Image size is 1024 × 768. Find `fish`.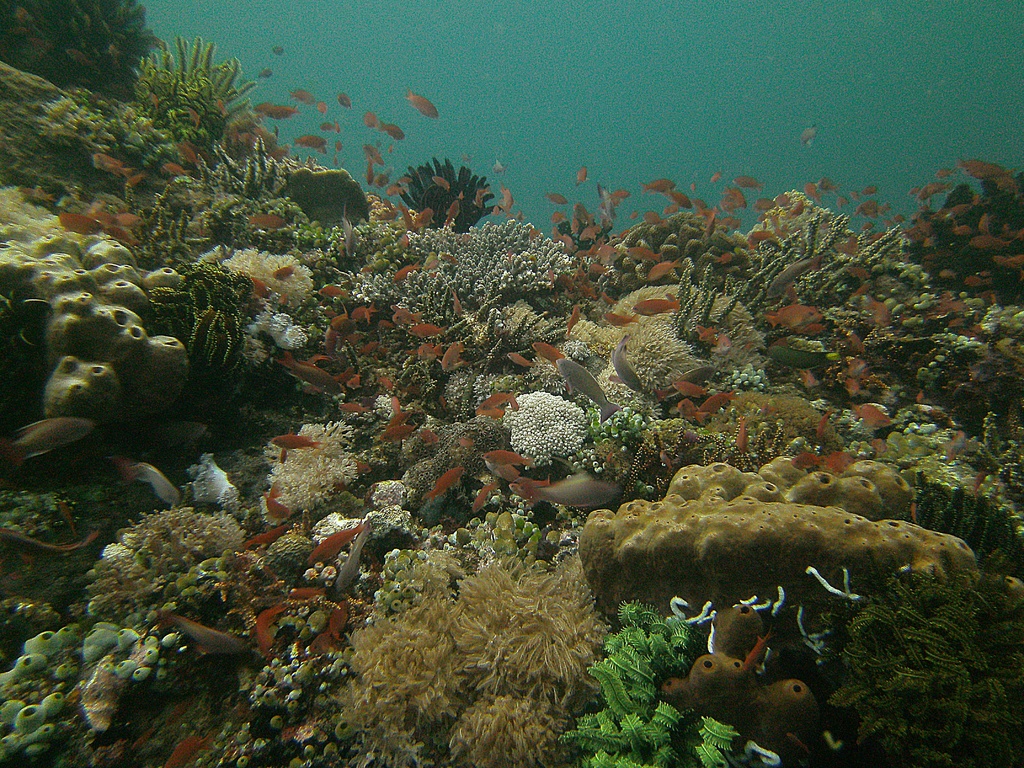
[left=513, top=481, right=552, bottom=490].
